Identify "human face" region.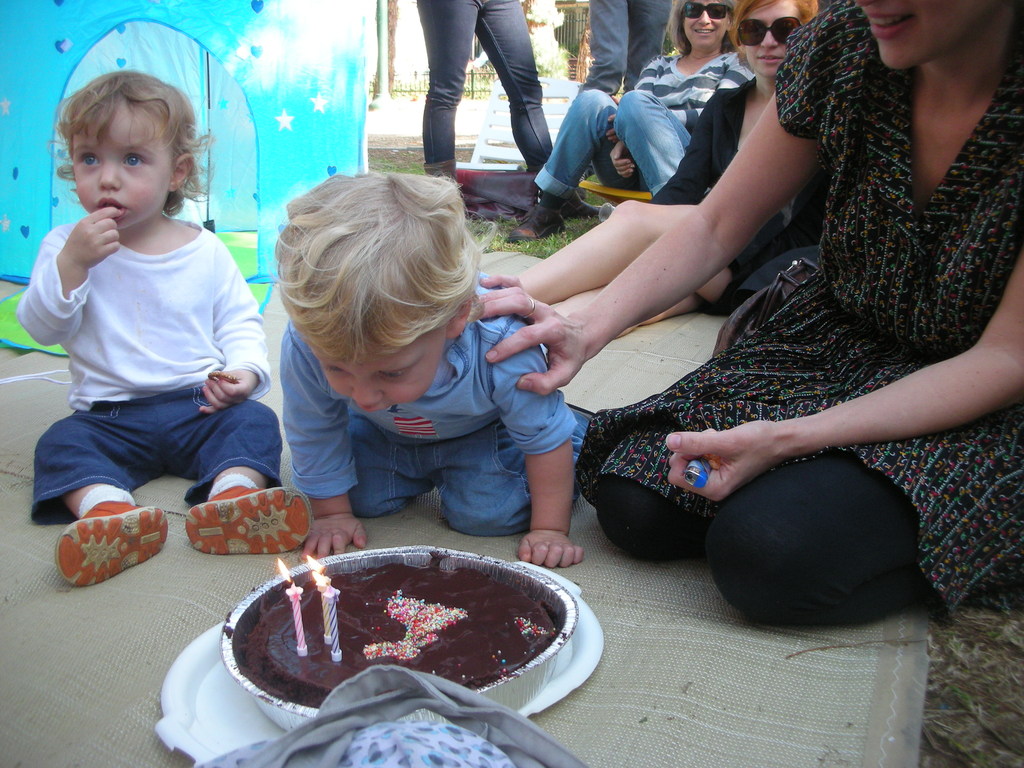
Region: 856, 0, 980, 72.
